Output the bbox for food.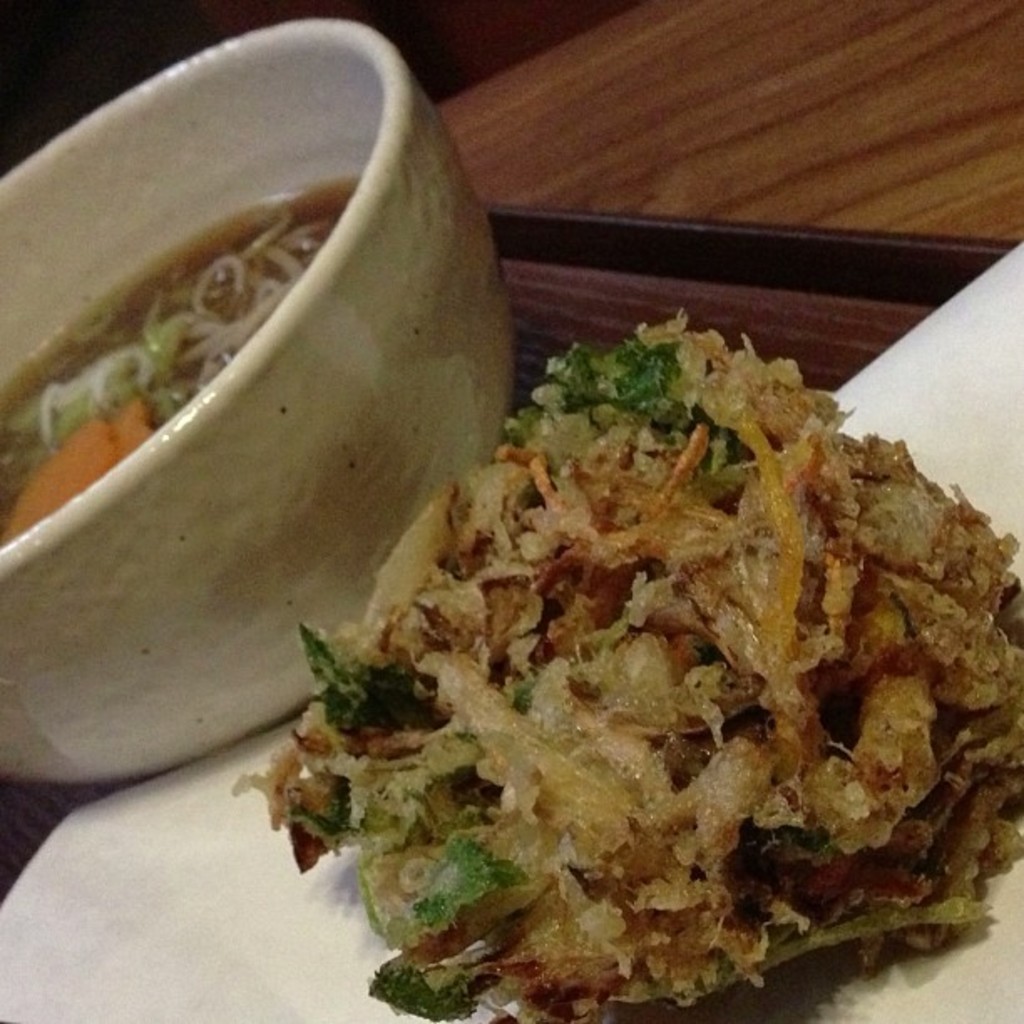
select_region(0, 176, 358, 552).
